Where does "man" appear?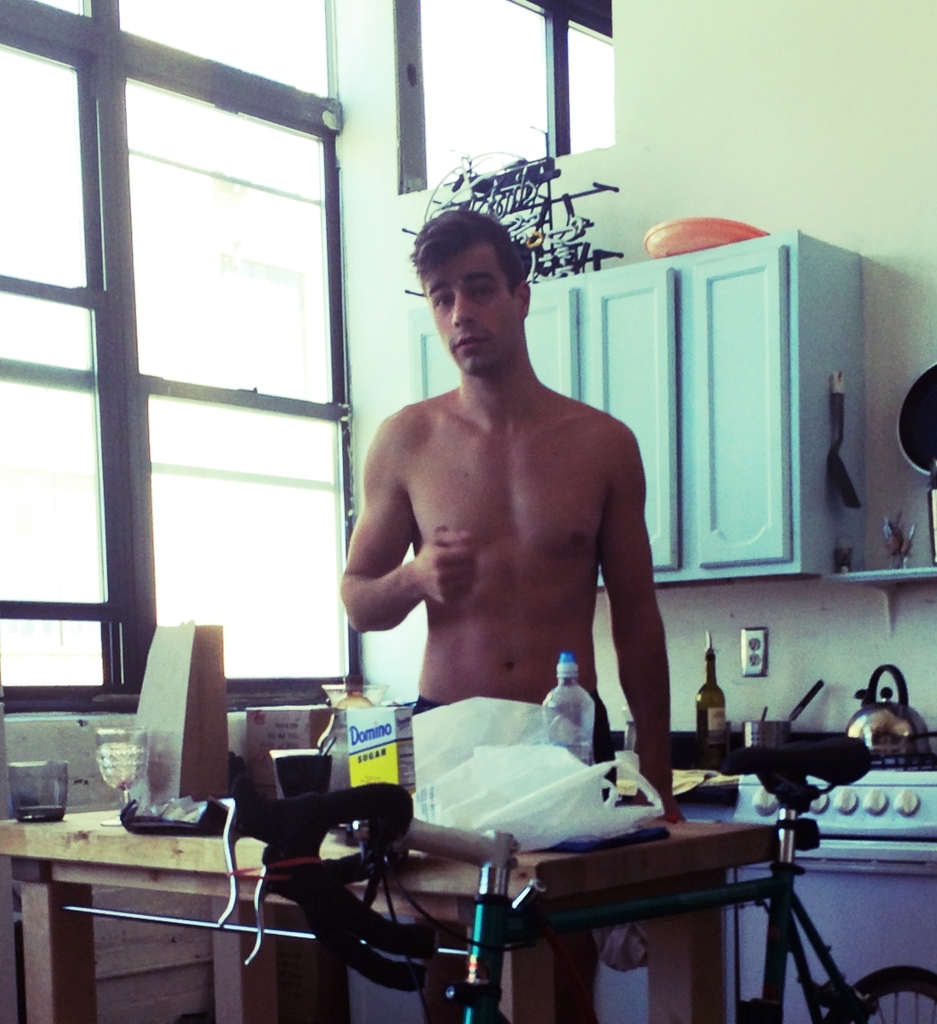
Appears at bbox=[325, 212, 693, 840].
